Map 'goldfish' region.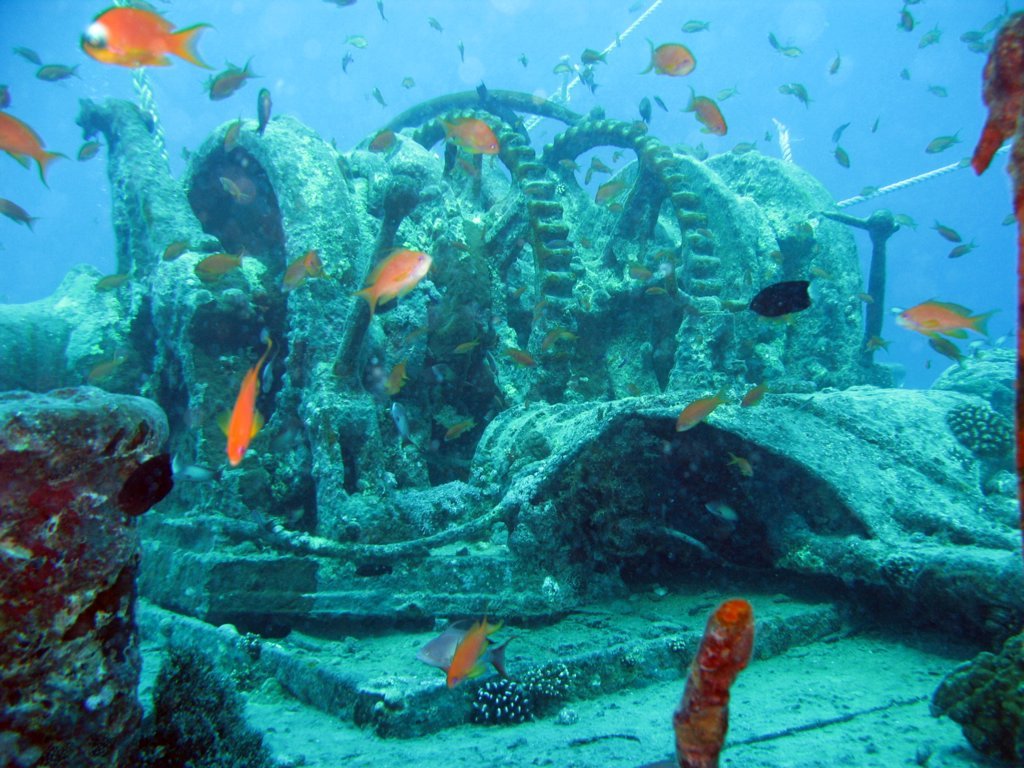
Mapped to crop(347, 34, 369, 49).
